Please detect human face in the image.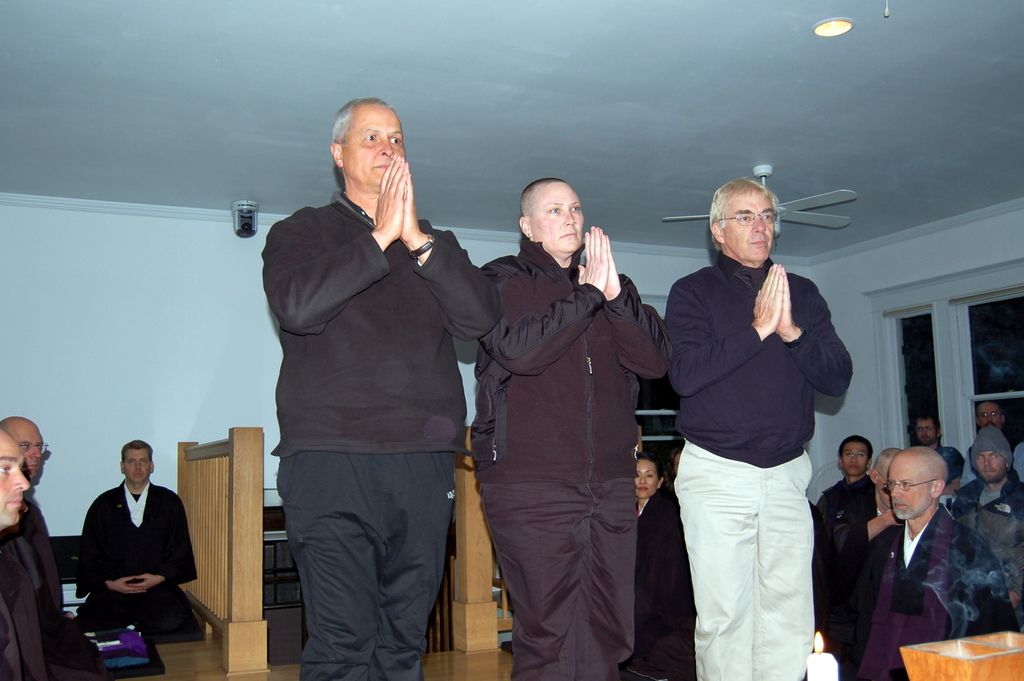
890 456 937 520.
